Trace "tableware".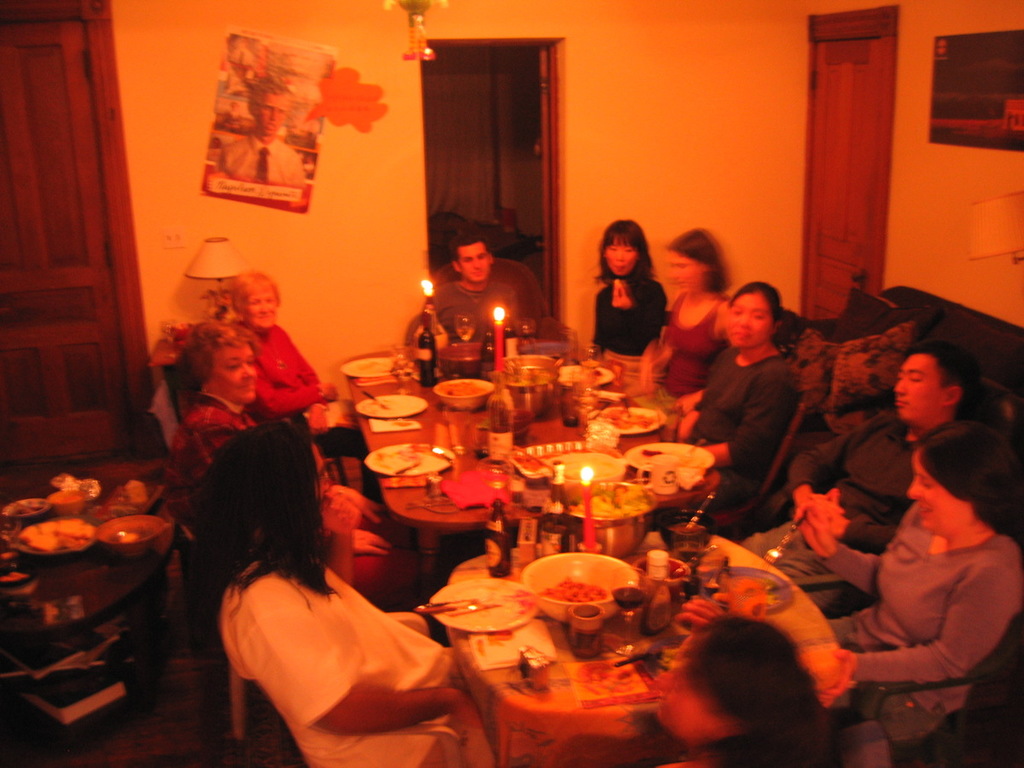
Traced to bbox(94, 484, 162, 512).
